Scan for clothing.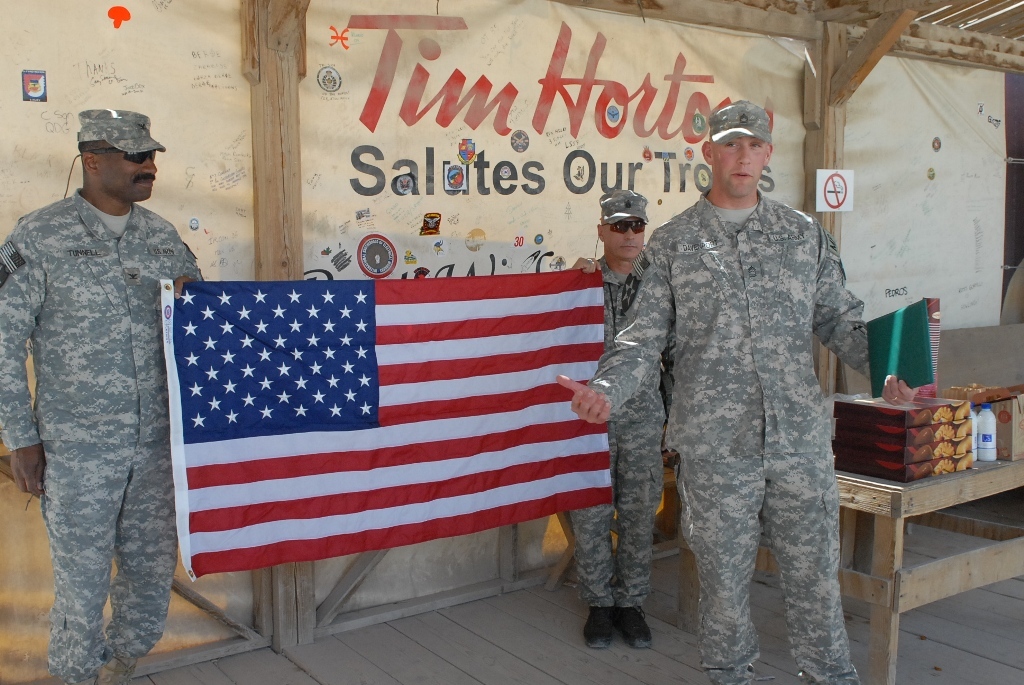
Scan result: bbox(602, 126, 869, 684).
